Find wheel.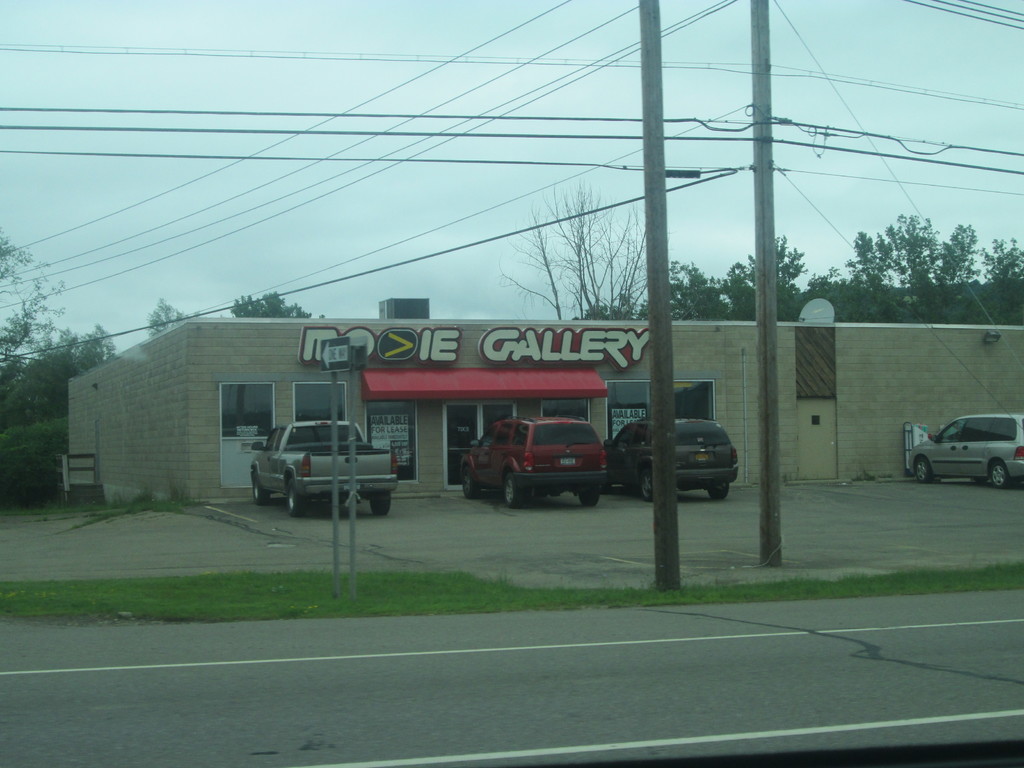
{"x1": 285, "y1": 478, "x2": 308, "y2": 516}.
